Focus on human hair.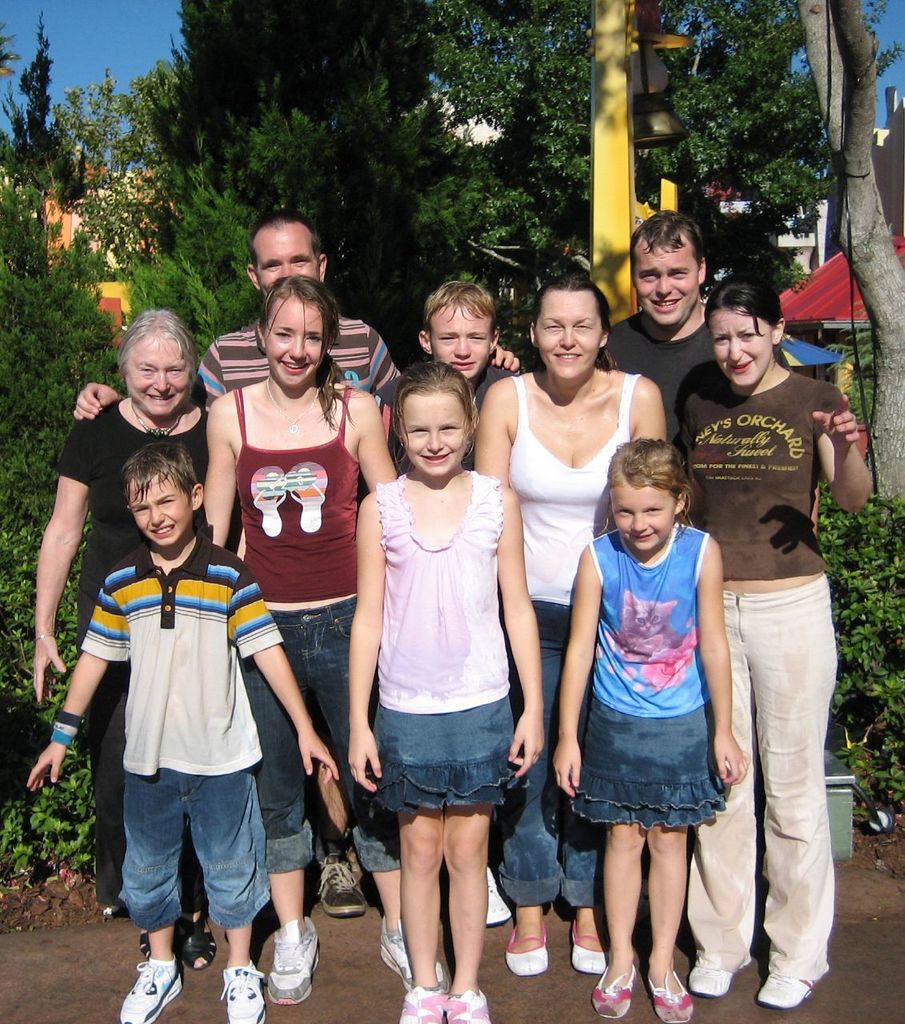
Focused at locate(256, 272, 357, 427).
